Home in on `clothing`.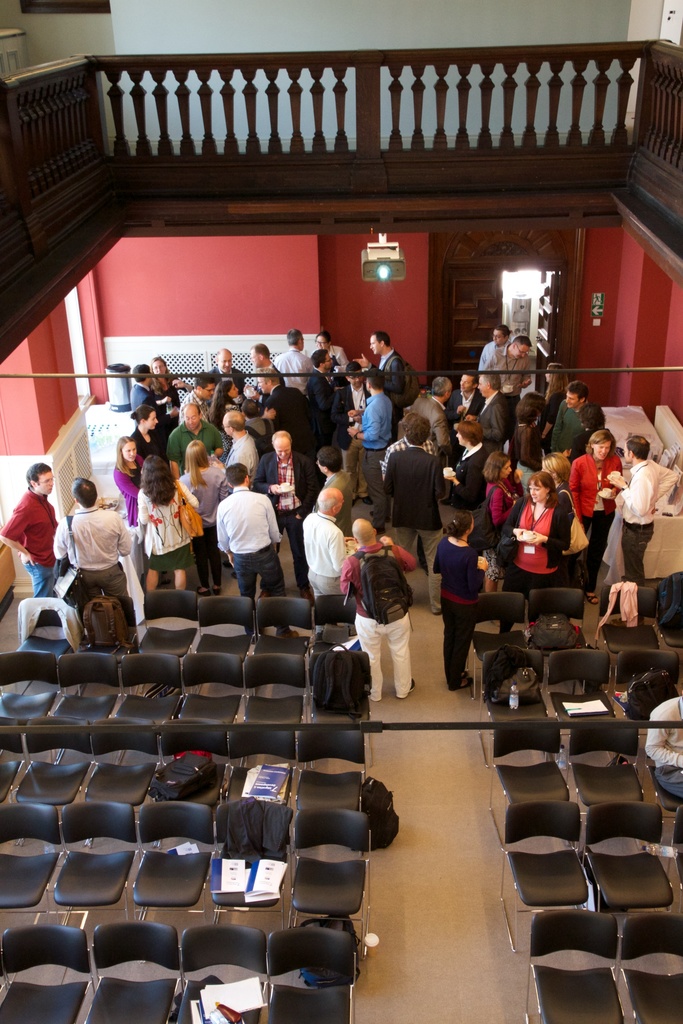
Homed in at <region>500, 396, 520, 449</region>.
